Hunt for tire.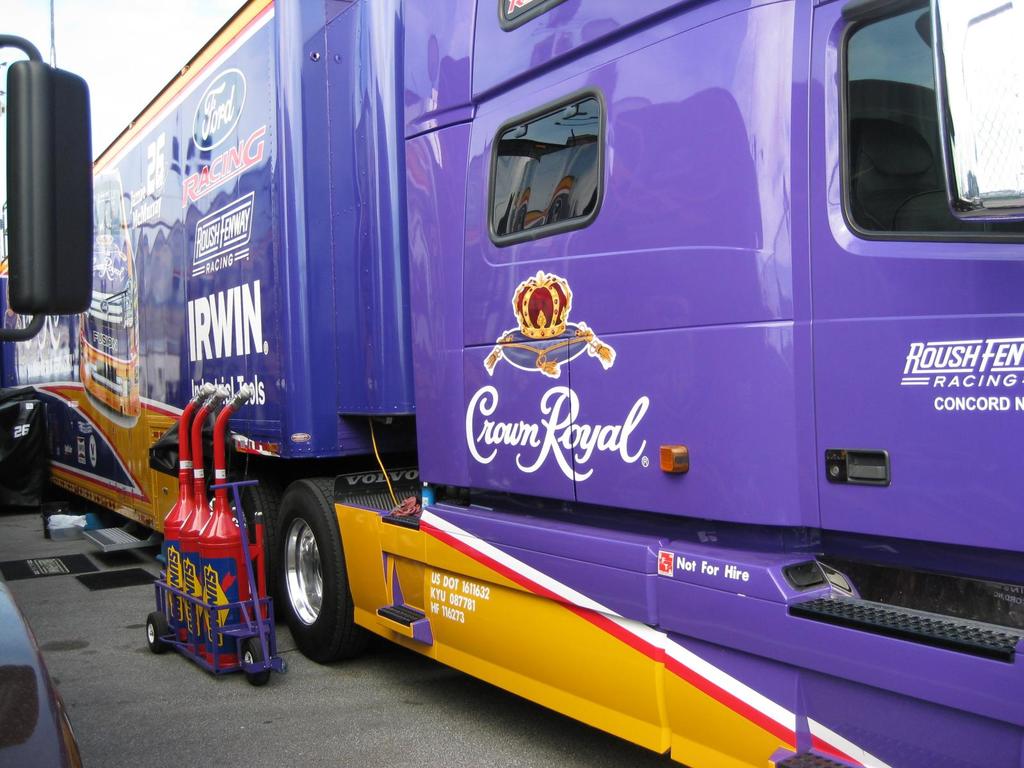
Hunted down at left=239, top=479, right=284, bottom=620.
